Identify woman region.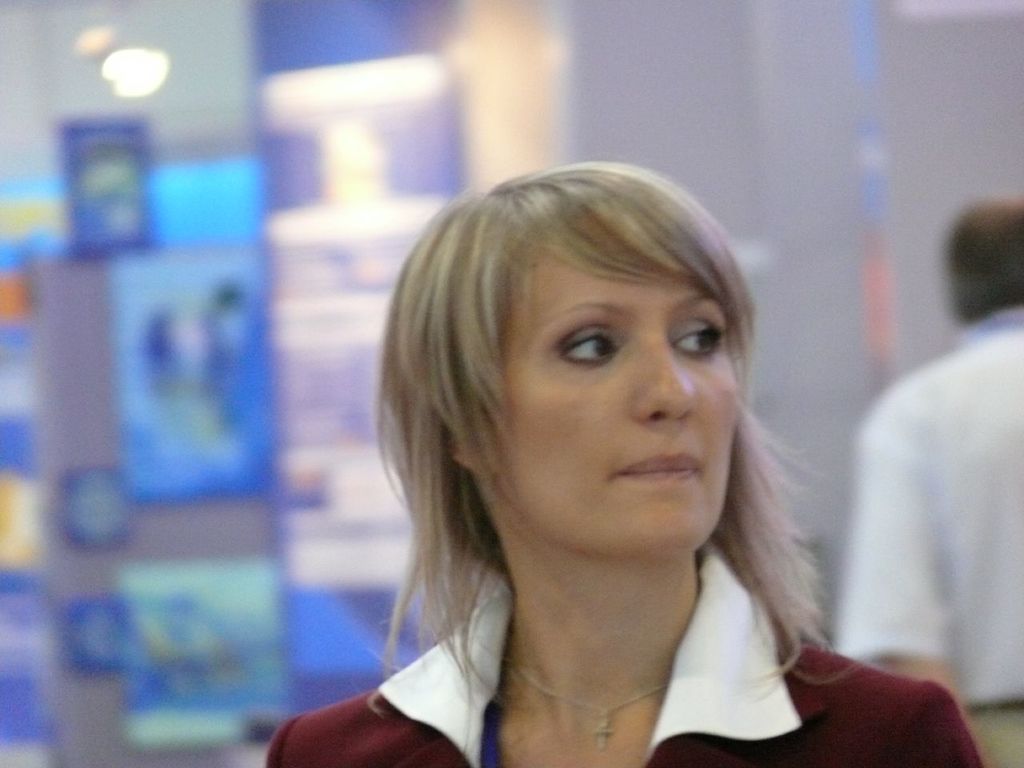
Region: left=274, top=158, right=894, bottom=762.
